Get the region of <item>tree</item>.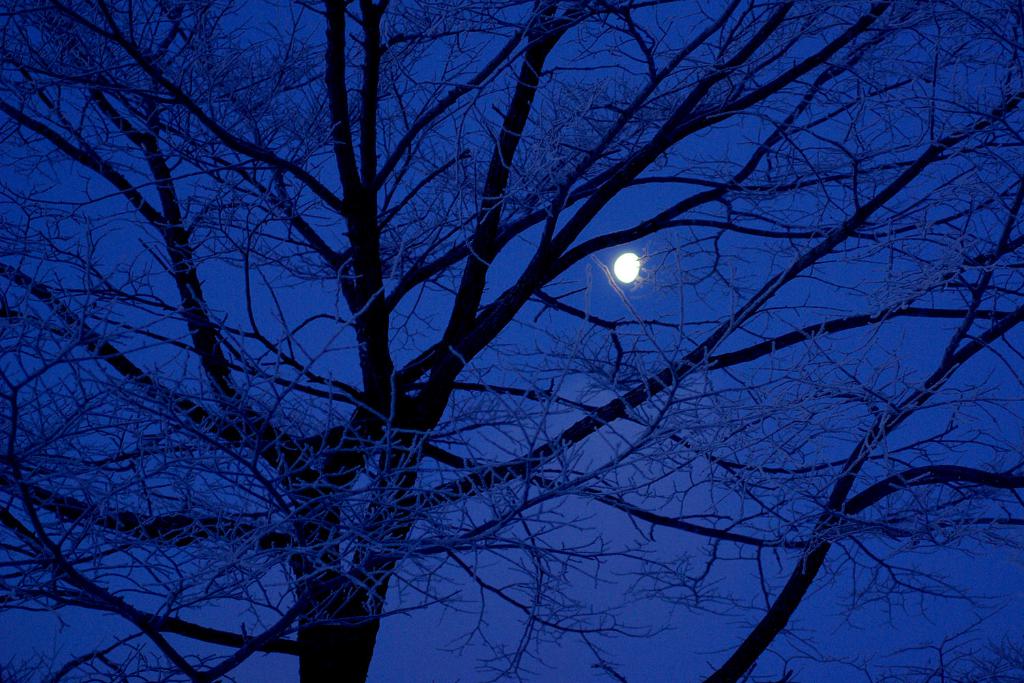
x1=0 y1=0 x2=1023 y2=682.
